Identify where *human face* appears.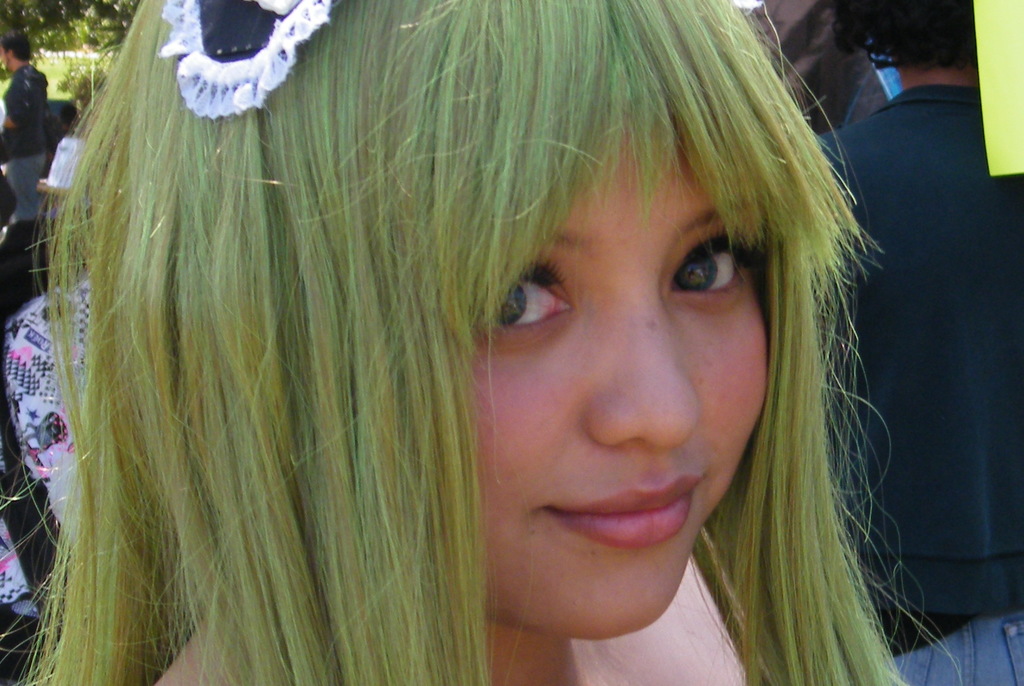
Appears at l=419, t=128, r=767, b=641.
